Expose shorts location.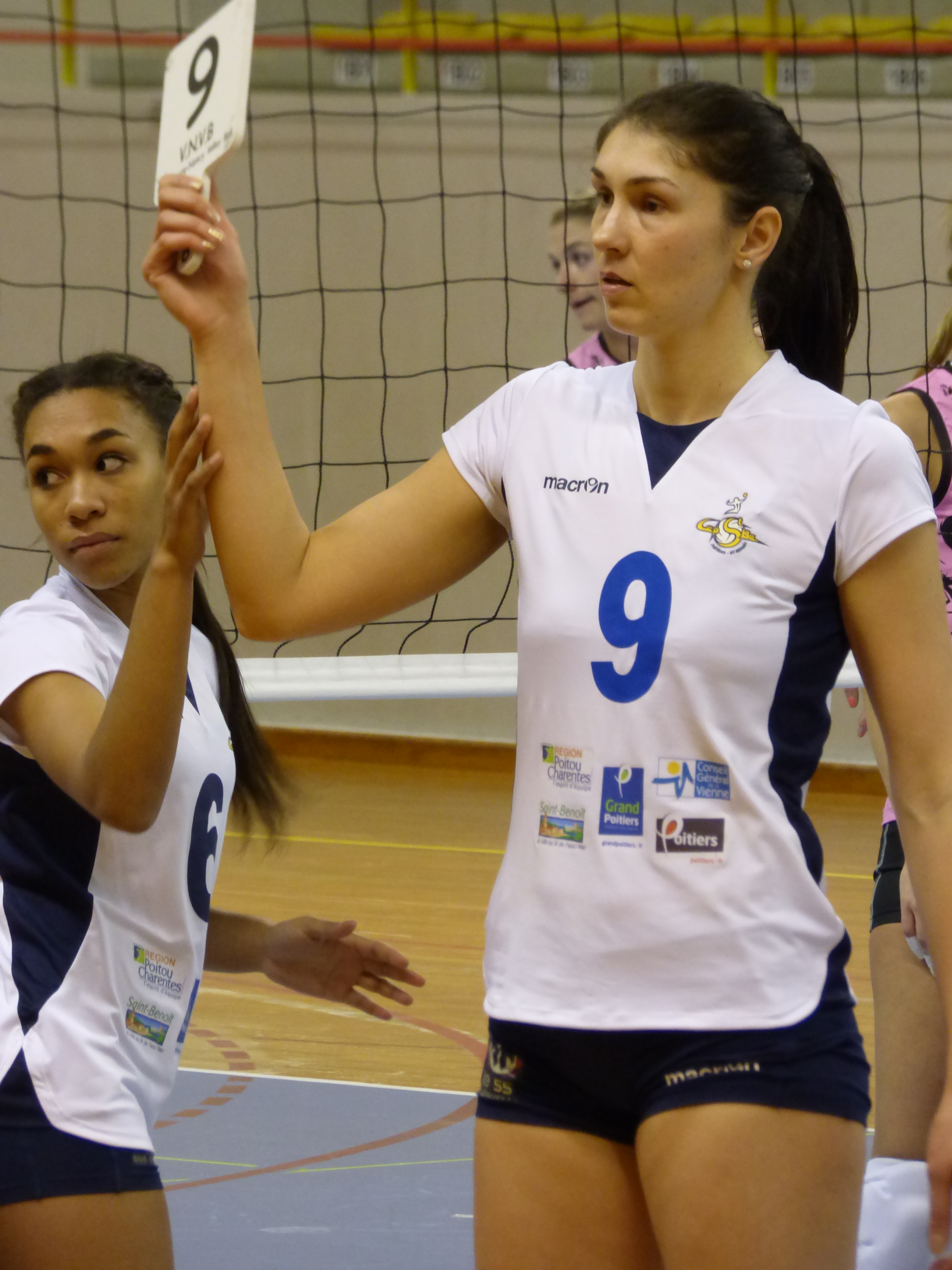
Exposed at 0:289:44:333.
